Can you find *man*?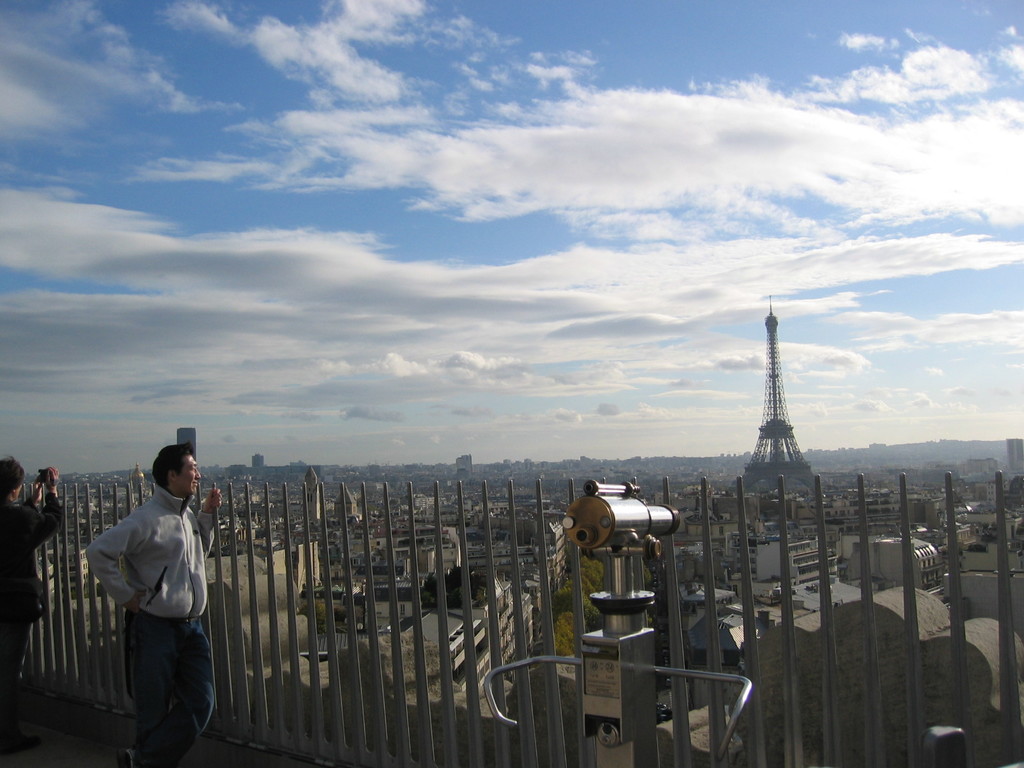
Yes, bounding box: box(83, 439, 223, 767).
